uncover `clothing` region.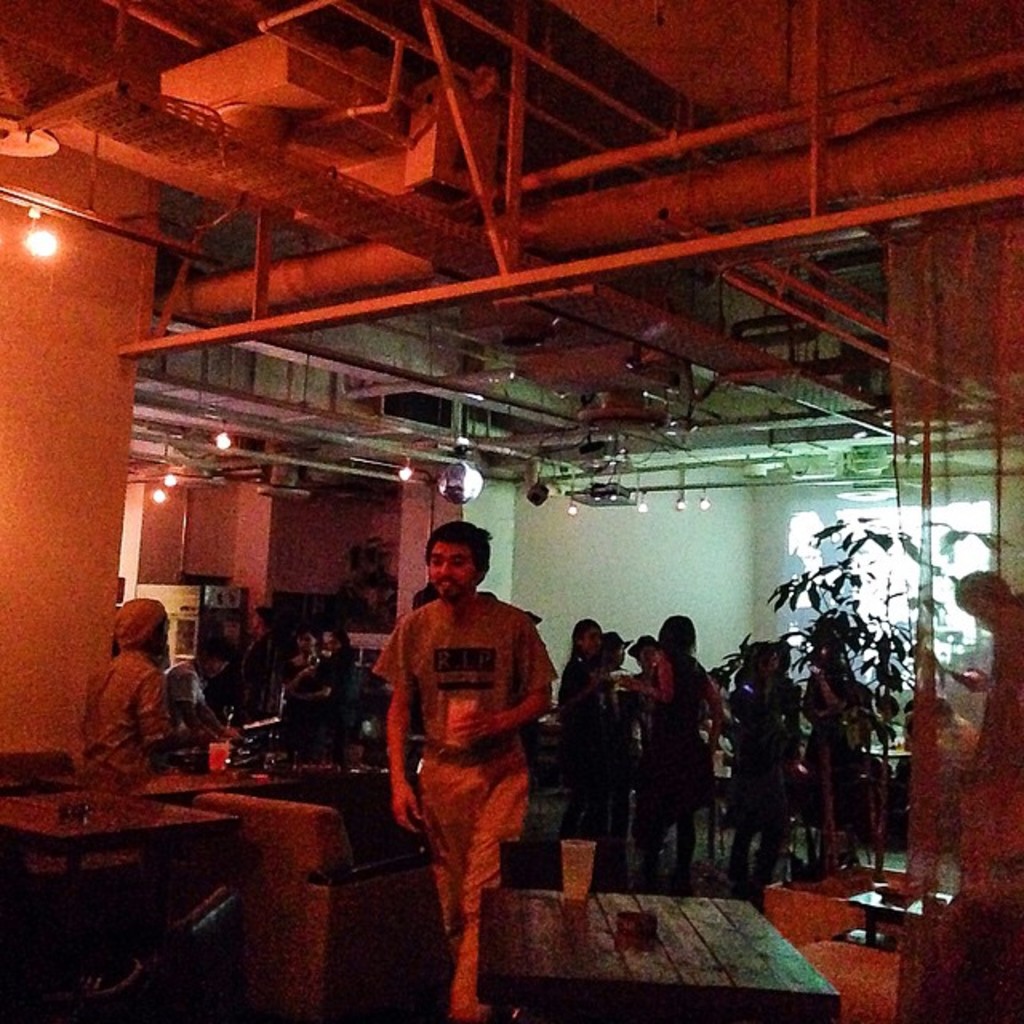
Uncovered: 83/643/174/779.
